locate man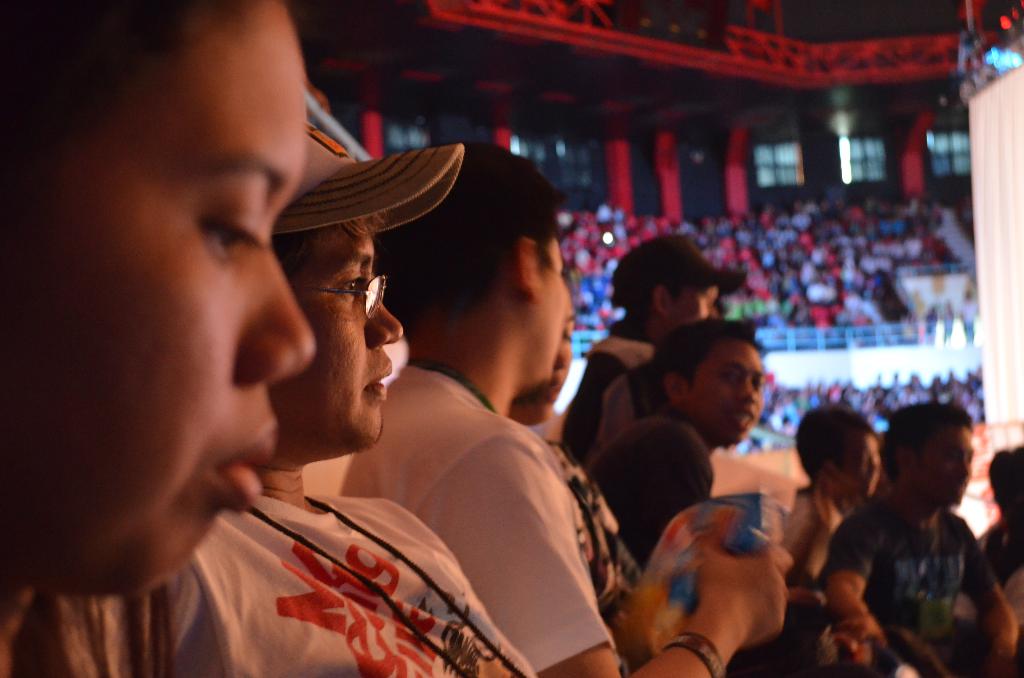
x1=559 y1=238 x2=746 y2=459
